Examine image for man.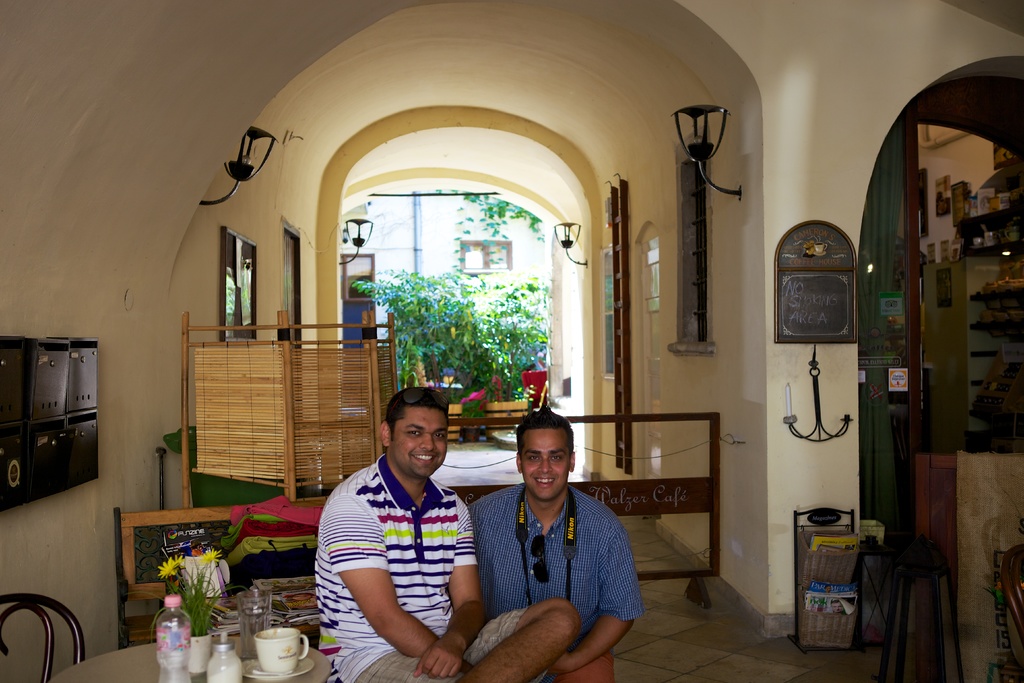
Examination result: l=311, t=383, r=580, b=682.
